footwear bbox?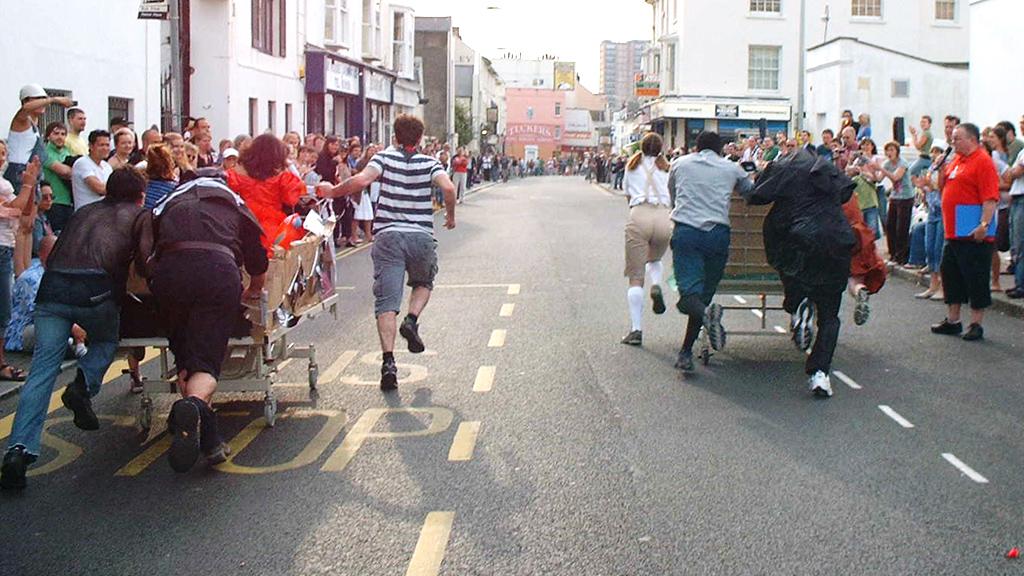
676,349,693,371
